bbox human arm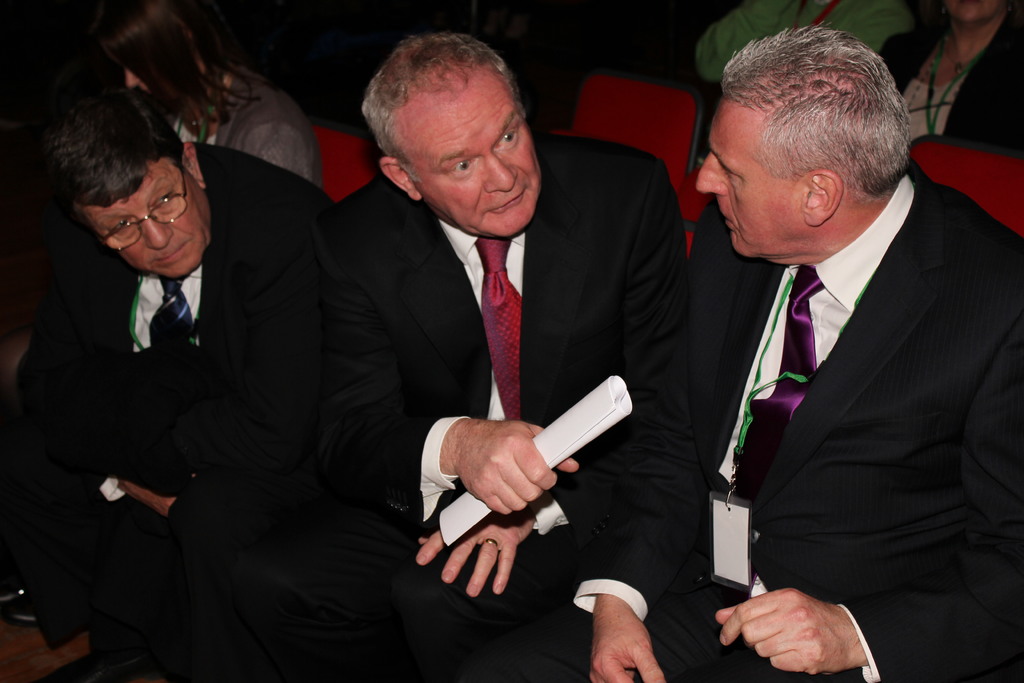
[405,151,689,600]
